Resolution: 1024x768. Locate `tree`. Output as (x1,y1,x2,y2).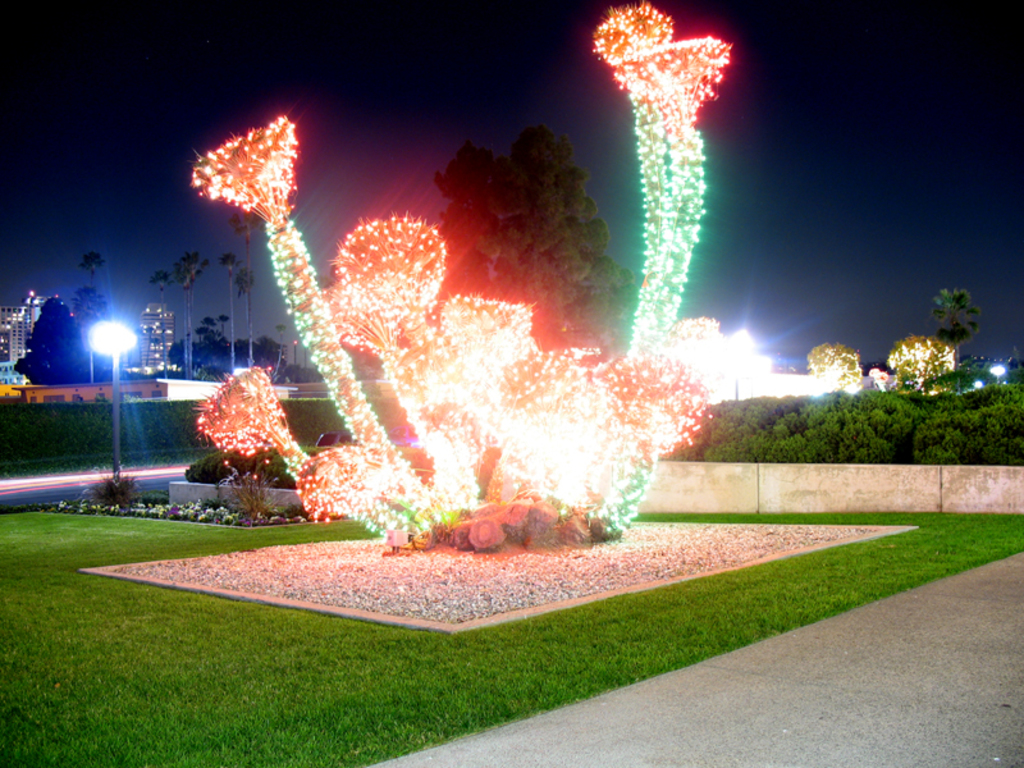
(433,127,641,362).
